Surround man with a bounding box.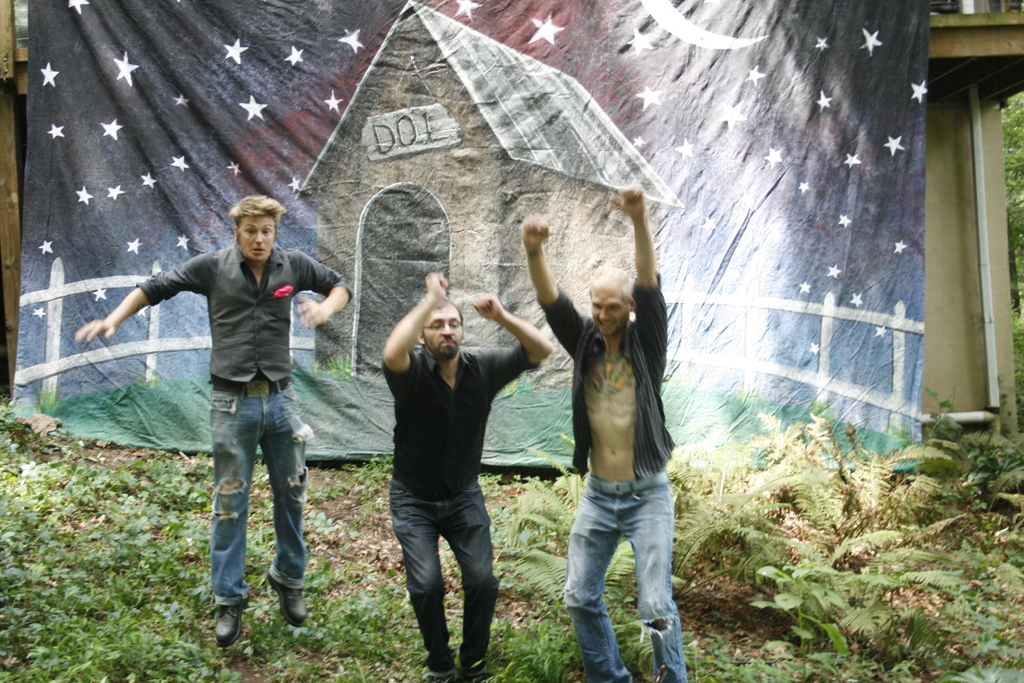
select_region(98, 184, 338, 617).
